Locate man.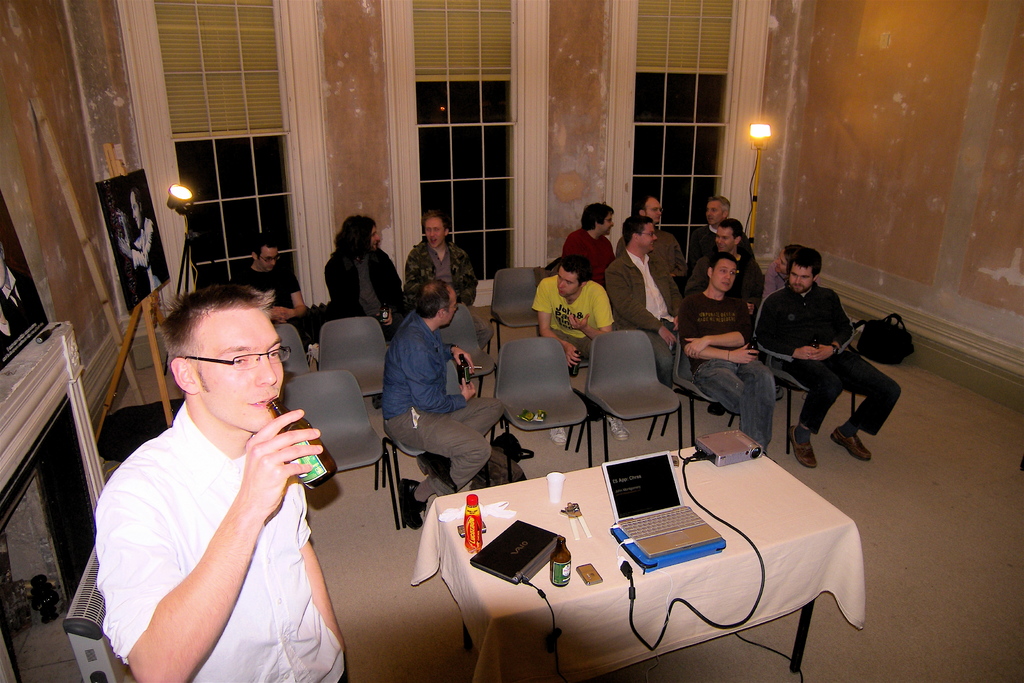
Bounding box: (681, 252, 776, 457).
